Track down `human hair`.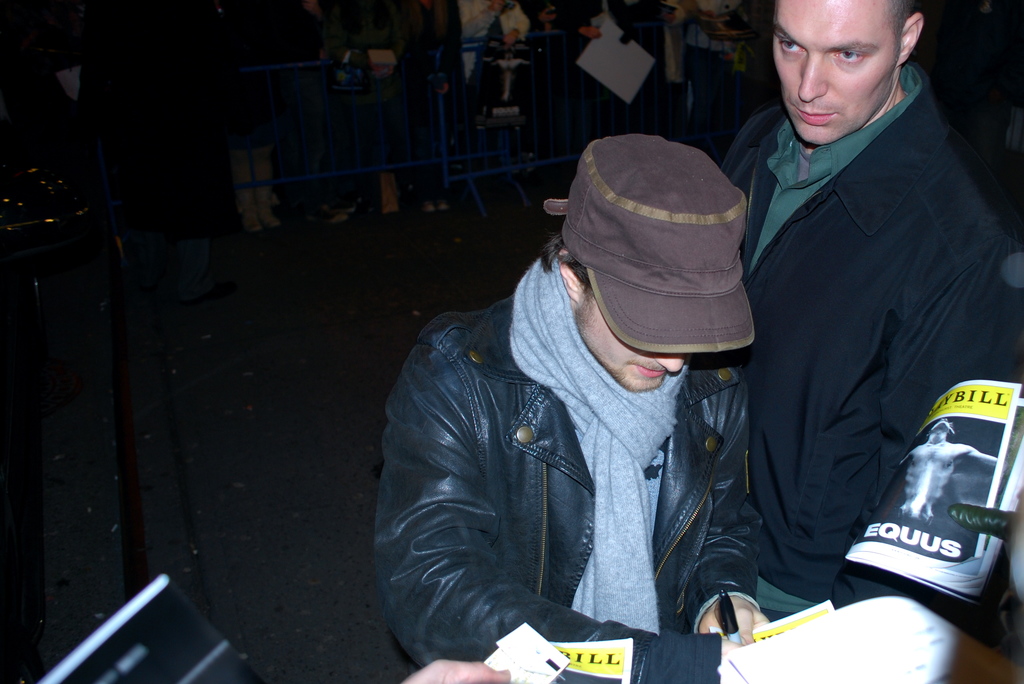
Tracked to (left=886, top=0, right=918, bottom=61).
